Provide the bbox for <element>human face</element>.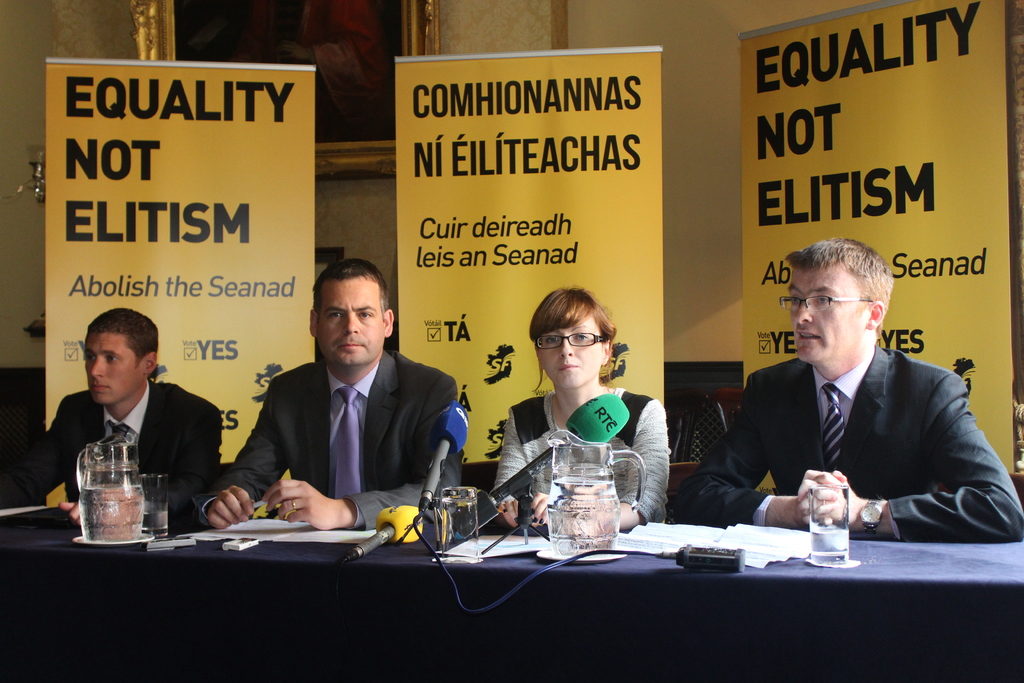
(313, 279, 380, 365).
